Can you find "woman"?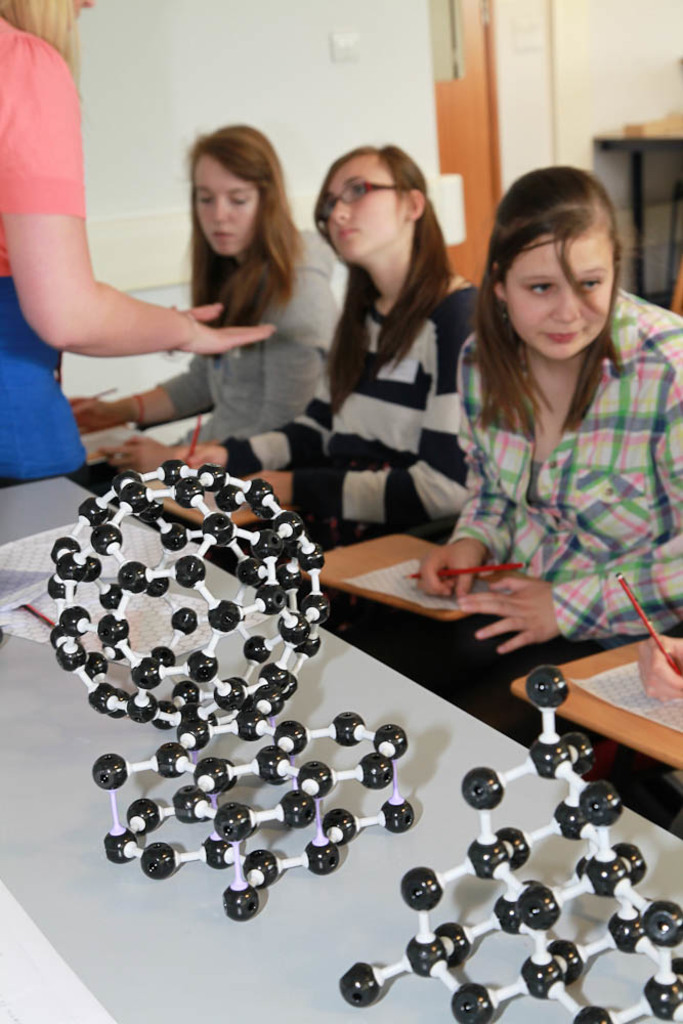
Yes, bounding box: Rect(60, 124, 339, 477).
